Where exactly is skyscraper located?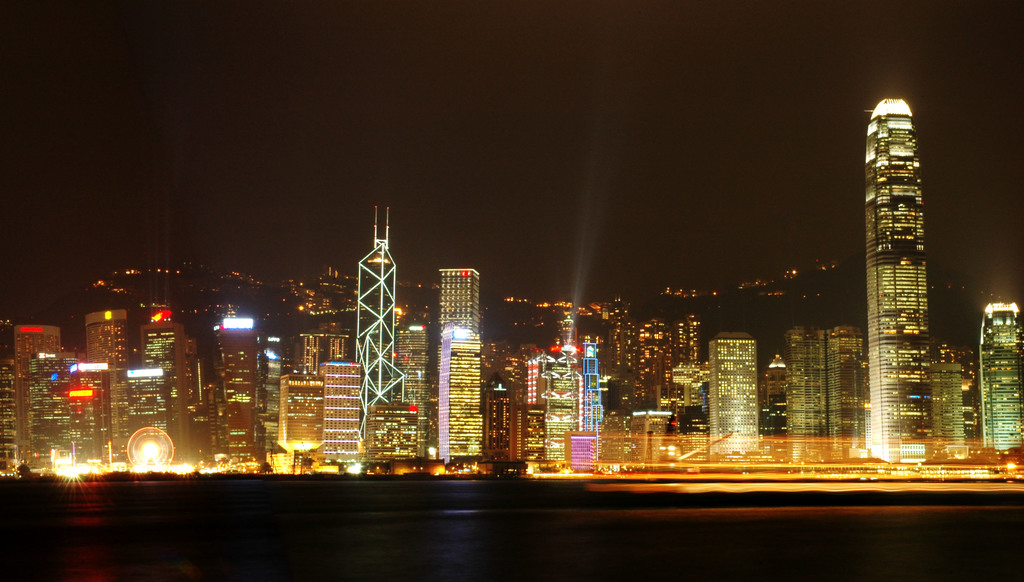
Its bounding box is l=403, t=322, r=431, b=458.
